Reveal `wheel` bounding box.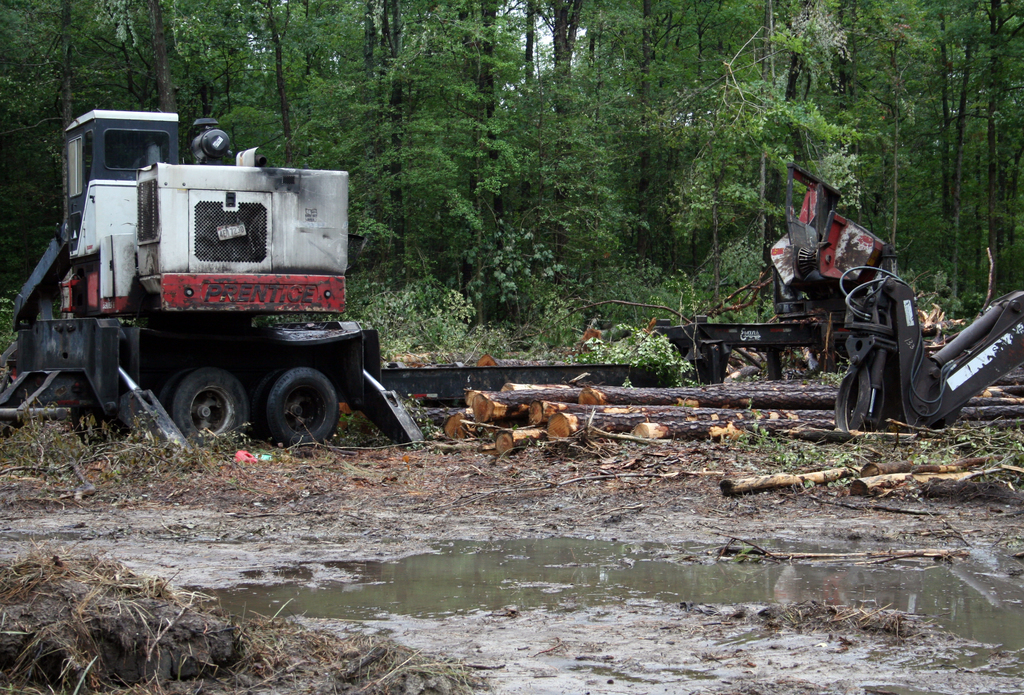
Revealed: detection(175, 371, 251, 447).
